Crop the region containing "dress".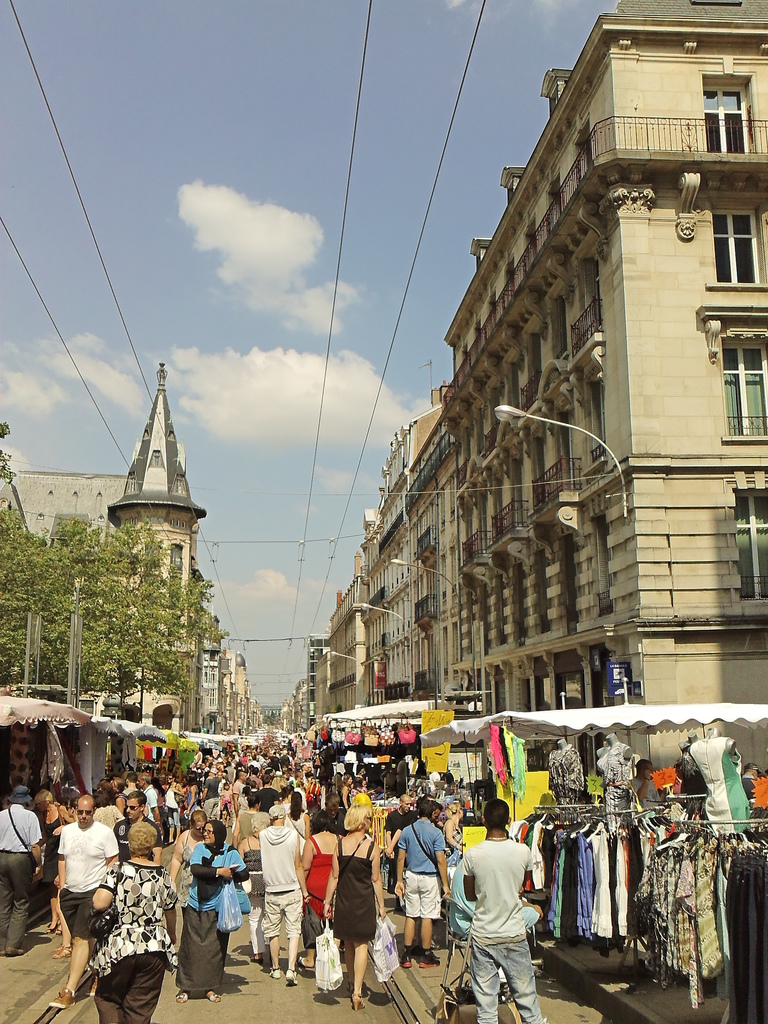
Crop region: (698,845,723,975).
